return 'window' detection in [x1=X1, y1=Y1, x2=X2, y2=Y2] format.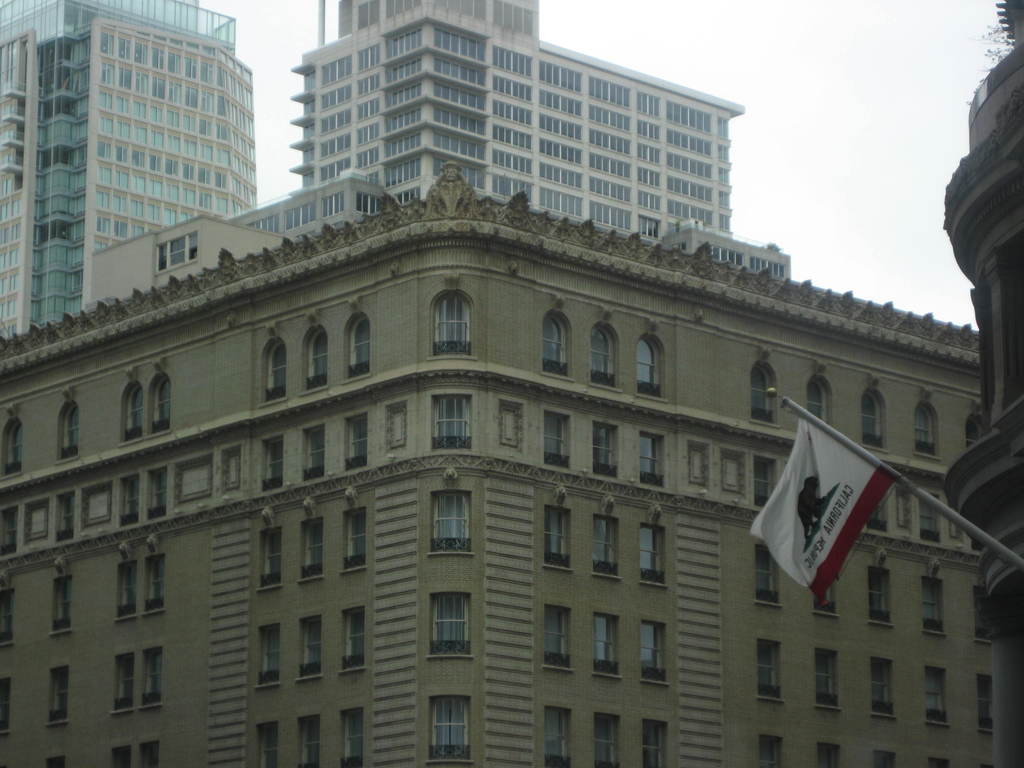
[x1=546, y1=707, x2=573, y2=767].
